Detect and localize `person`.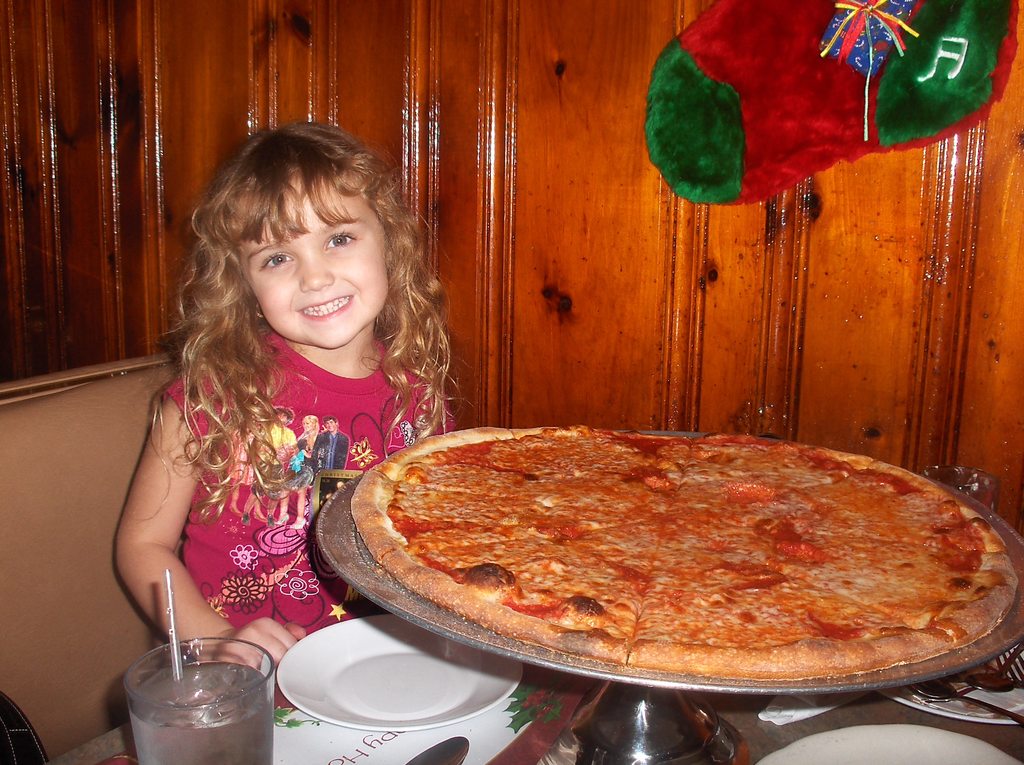
Localized at Rect(118, 127, 468, 708).
